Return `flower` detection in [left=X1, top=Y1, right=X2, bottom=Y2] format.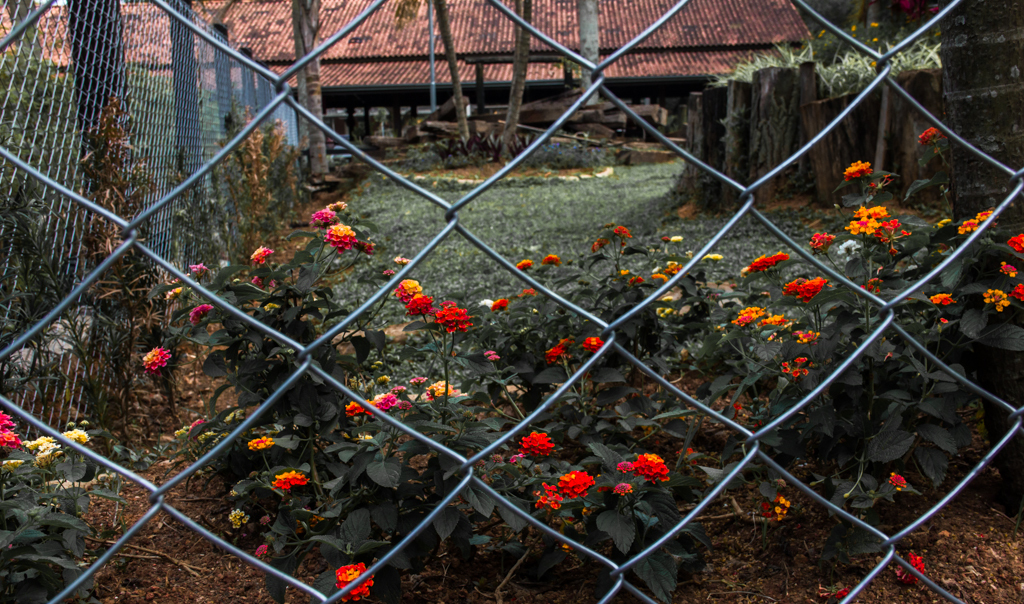
[left=746, top=252, right=787, bottom=270].
